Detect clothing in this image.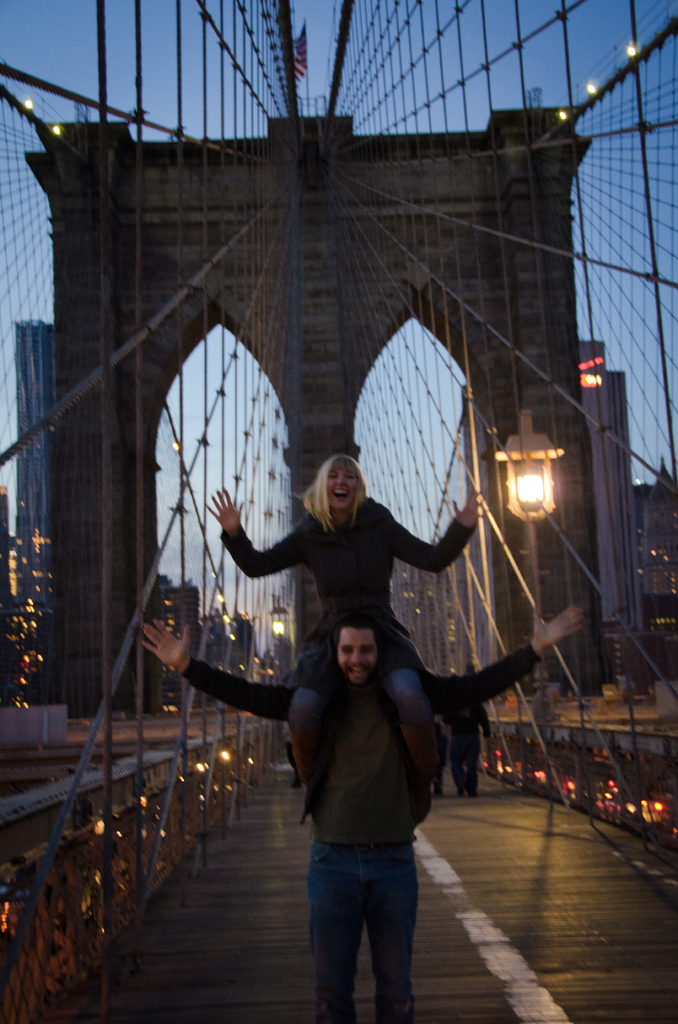
Detection: (175,639,540,1023).
